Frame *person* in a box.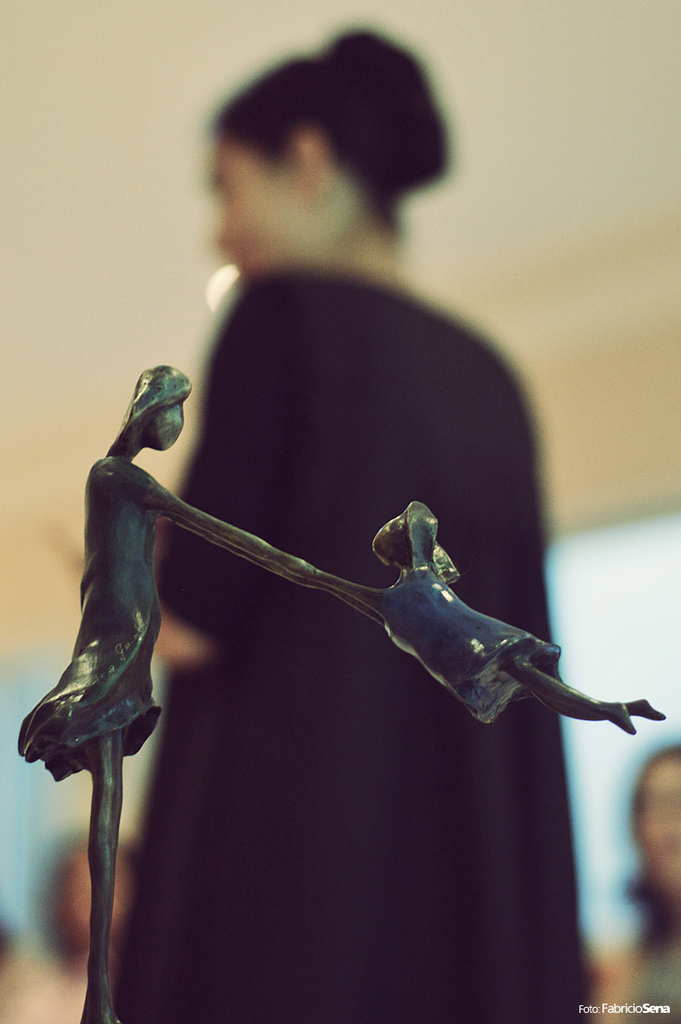
Rect(0, 824, 138, 1023).
